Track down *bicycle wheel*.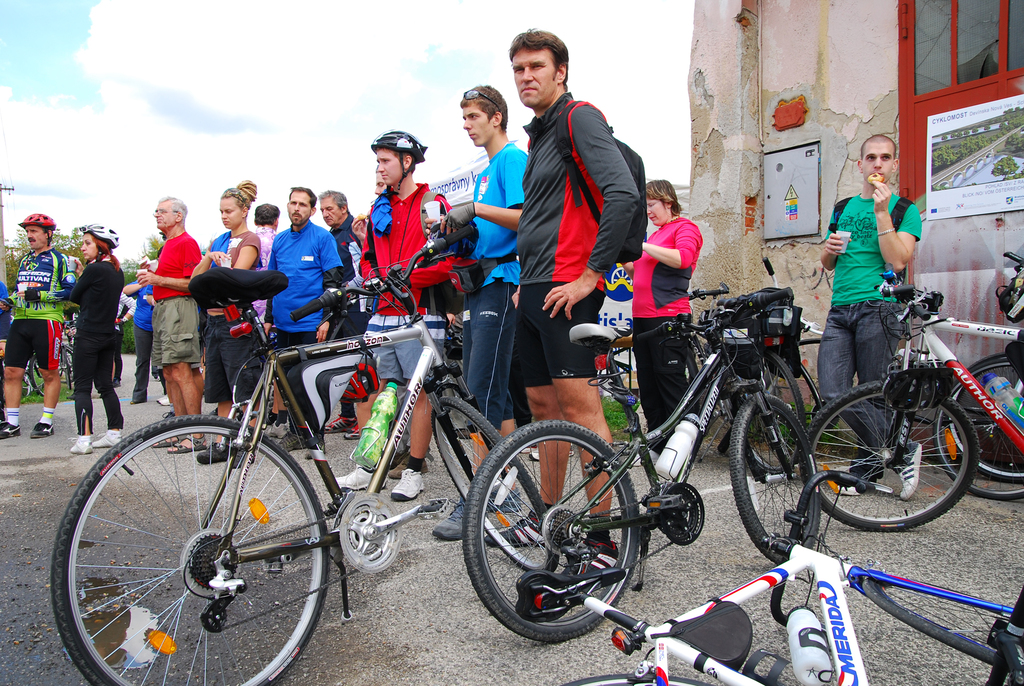
Tracked to x1=63 y1=347 x2=73 y2=389.
